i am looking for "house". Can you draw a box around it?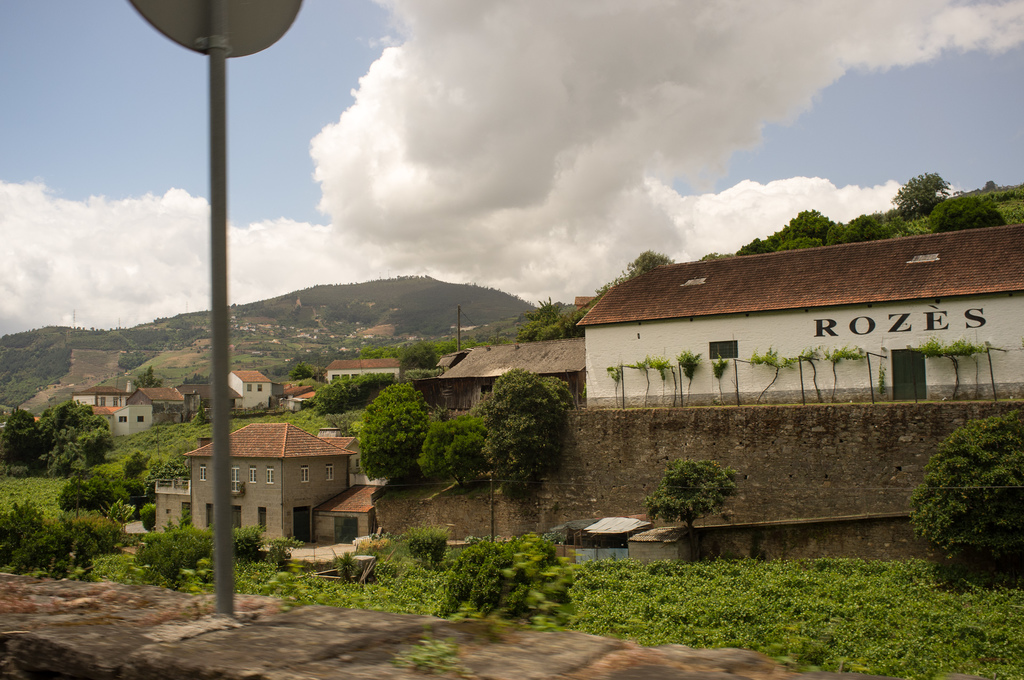
Sure, the bounding box is Rect(550, 224, 1015, 433).
